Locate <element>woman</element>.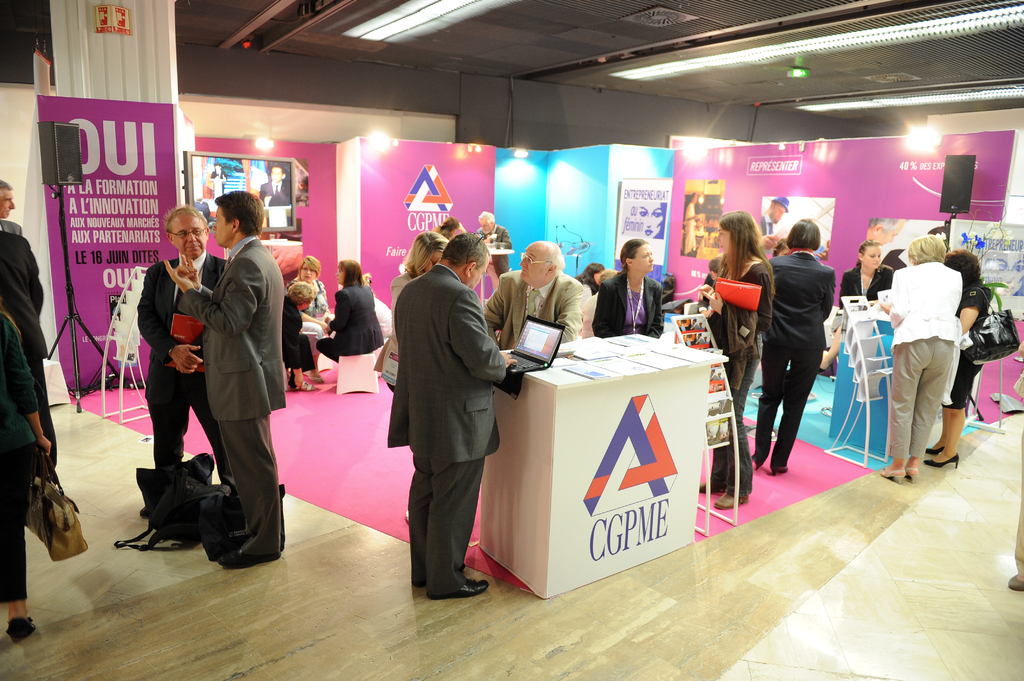
Bounding box: [700, 211, 777, 510].
